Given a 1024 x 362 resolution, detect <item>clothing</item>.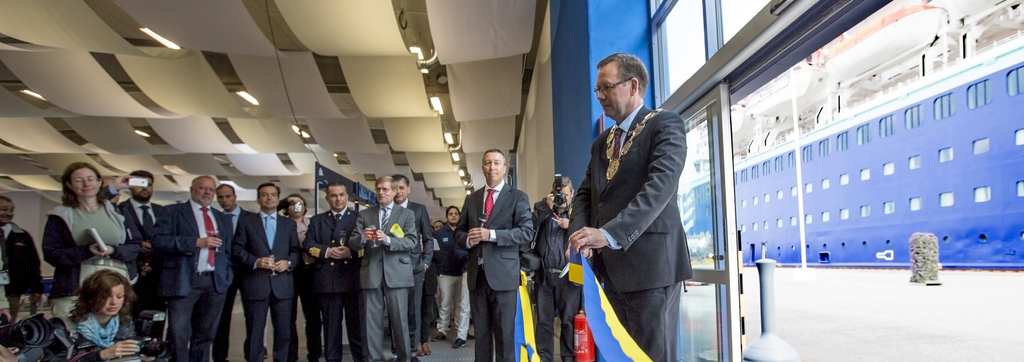
BBox(42, 198, 138, 303).
